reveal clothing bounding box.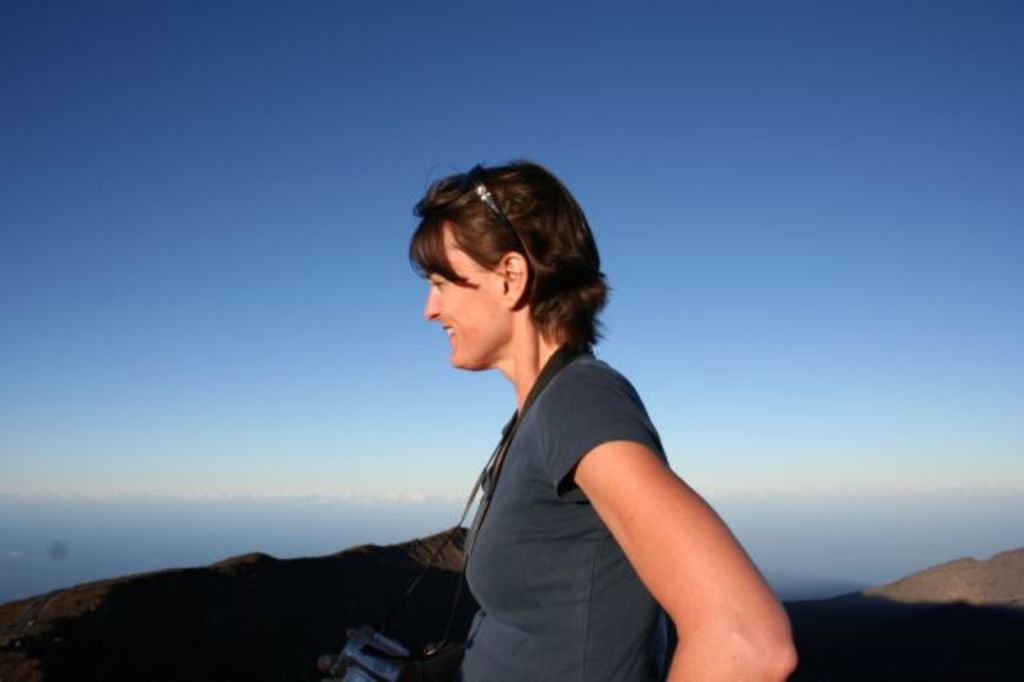
Revealed: detection(461, 349, 667, 680).
